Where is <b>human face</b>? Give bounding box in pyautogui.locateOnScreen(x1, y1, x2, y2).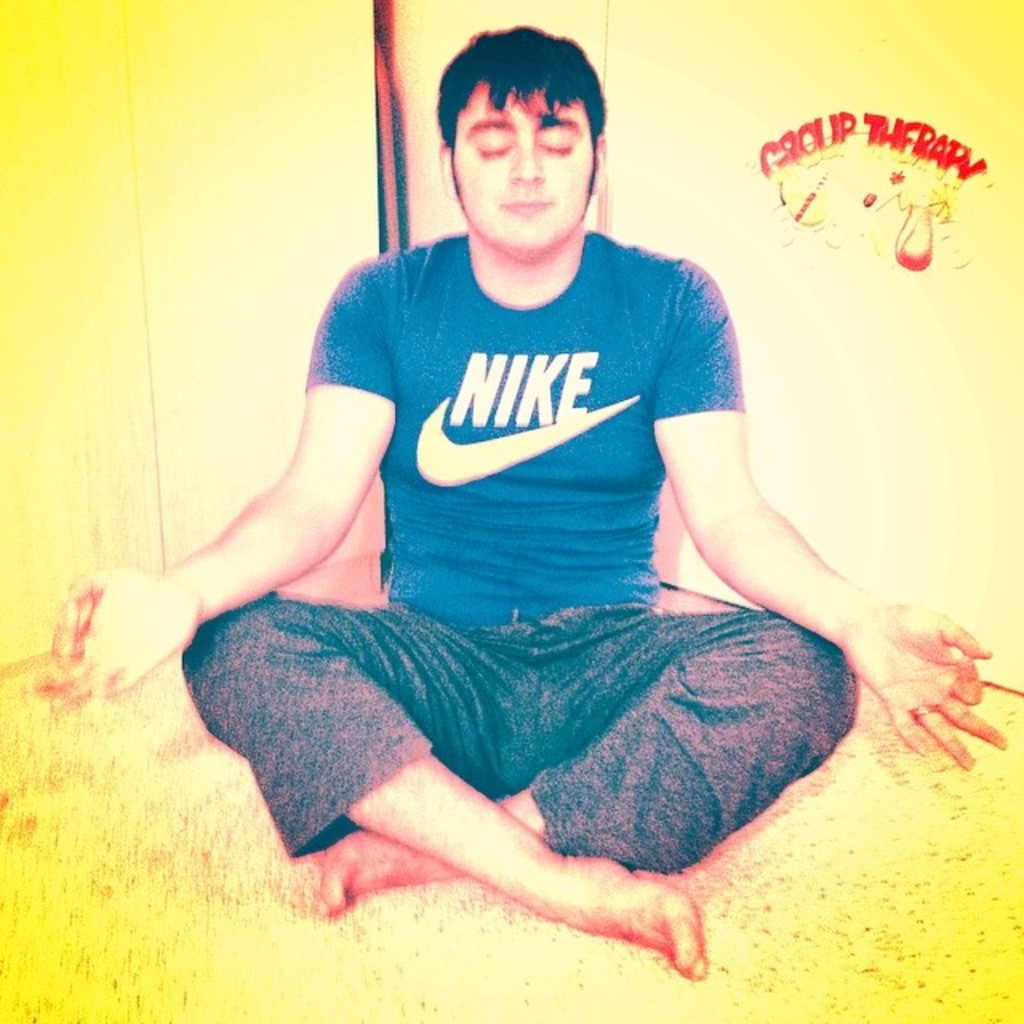
pyautogui.locateOnScreen(450, 91, 589, 259).
